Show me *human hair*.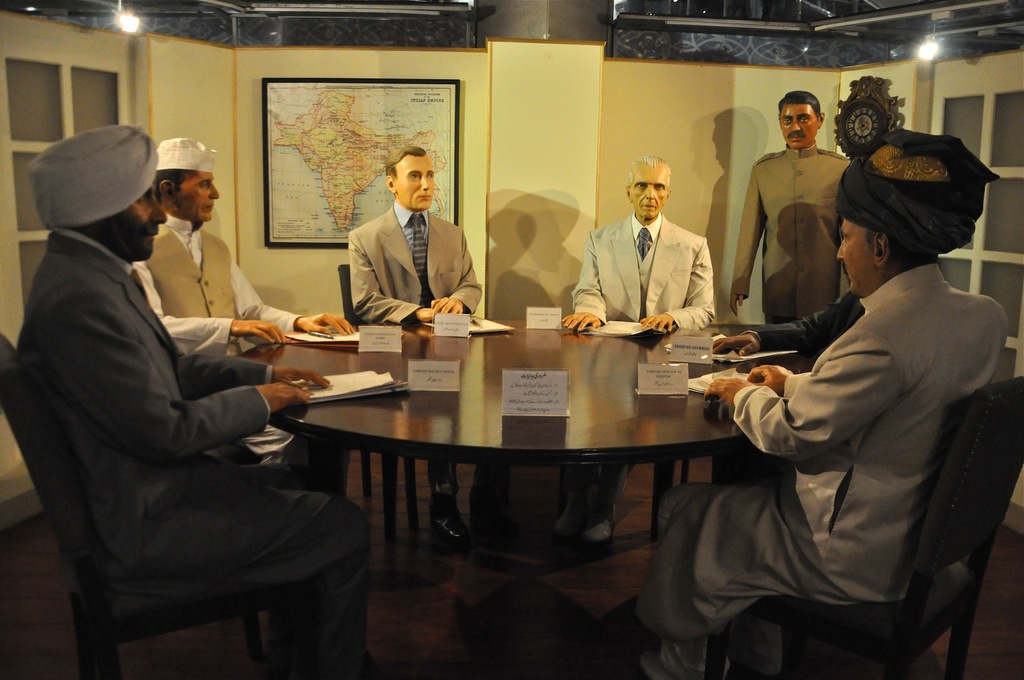
*human hair* is here: region(777, 92, 824, 120).
